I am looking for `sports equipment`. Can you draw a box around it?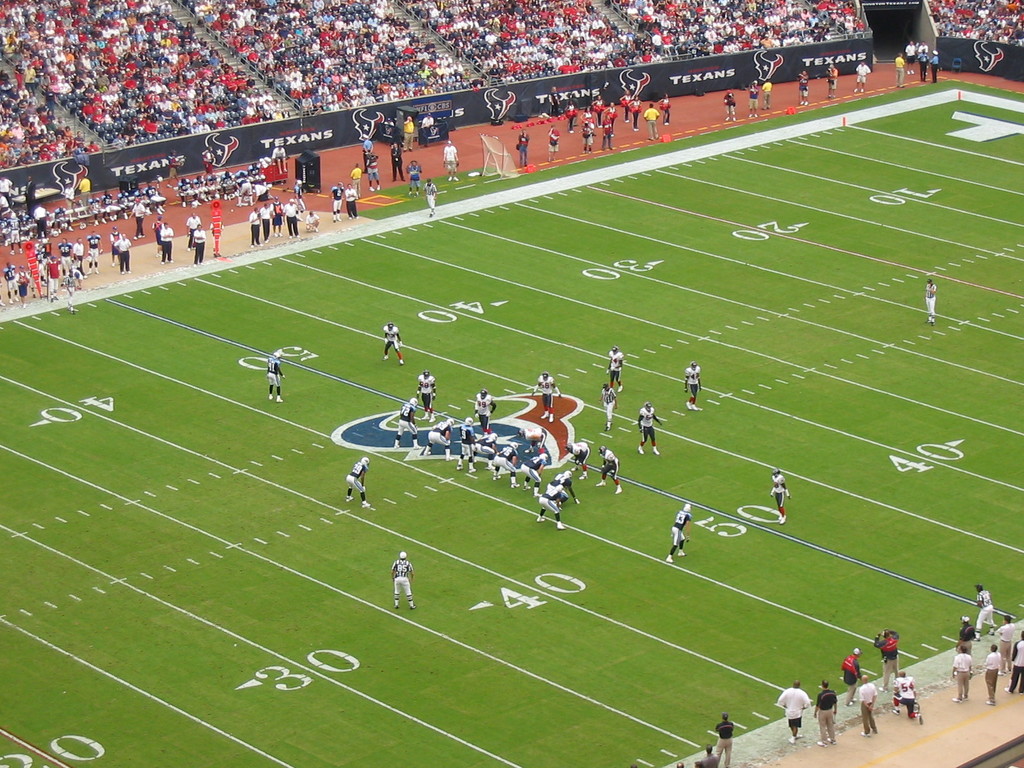
Sure, the bounding box is [397,548,408,559].
